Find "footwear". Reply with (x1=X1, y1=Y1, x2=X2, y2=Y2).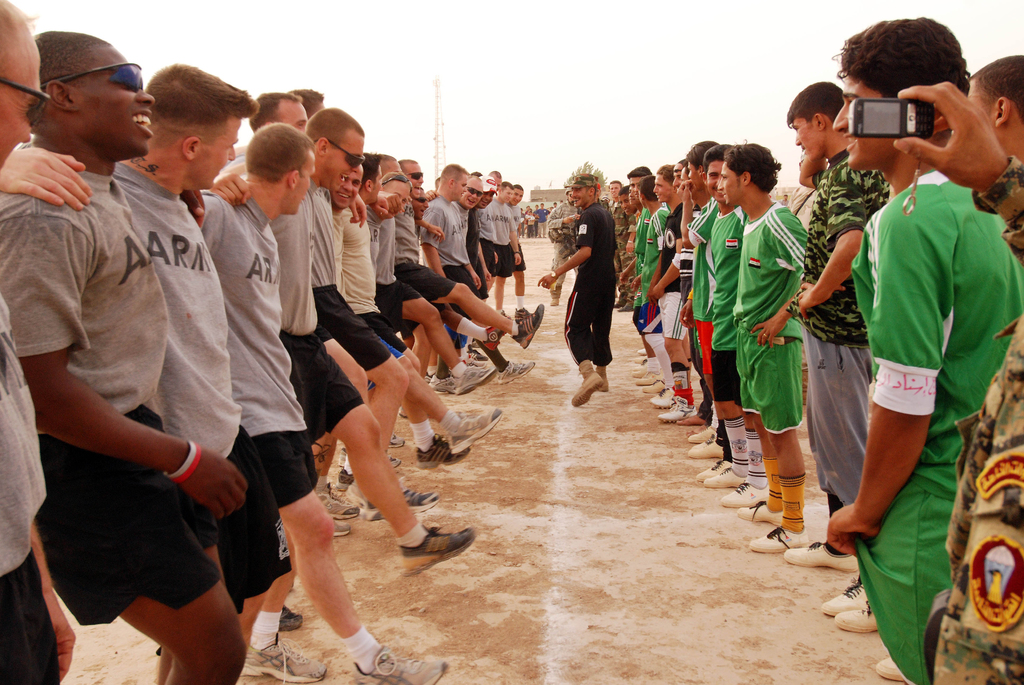
(x1=499, y1=356, x2=538, y2=384).
